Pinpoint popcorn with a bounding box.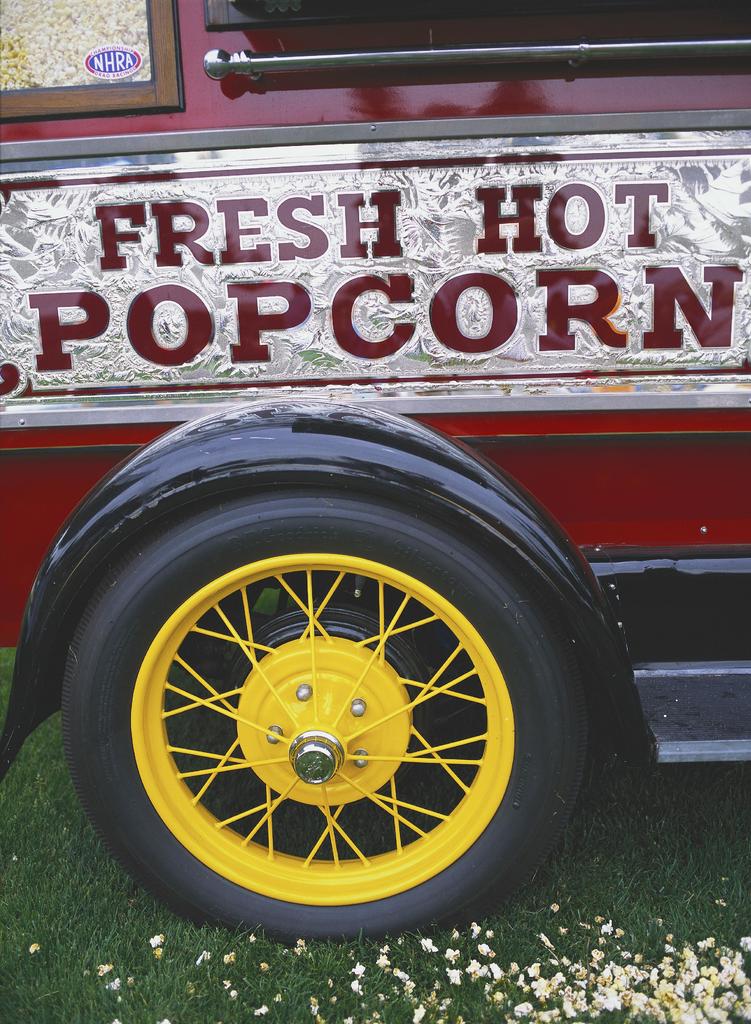
538,930,557,951.
